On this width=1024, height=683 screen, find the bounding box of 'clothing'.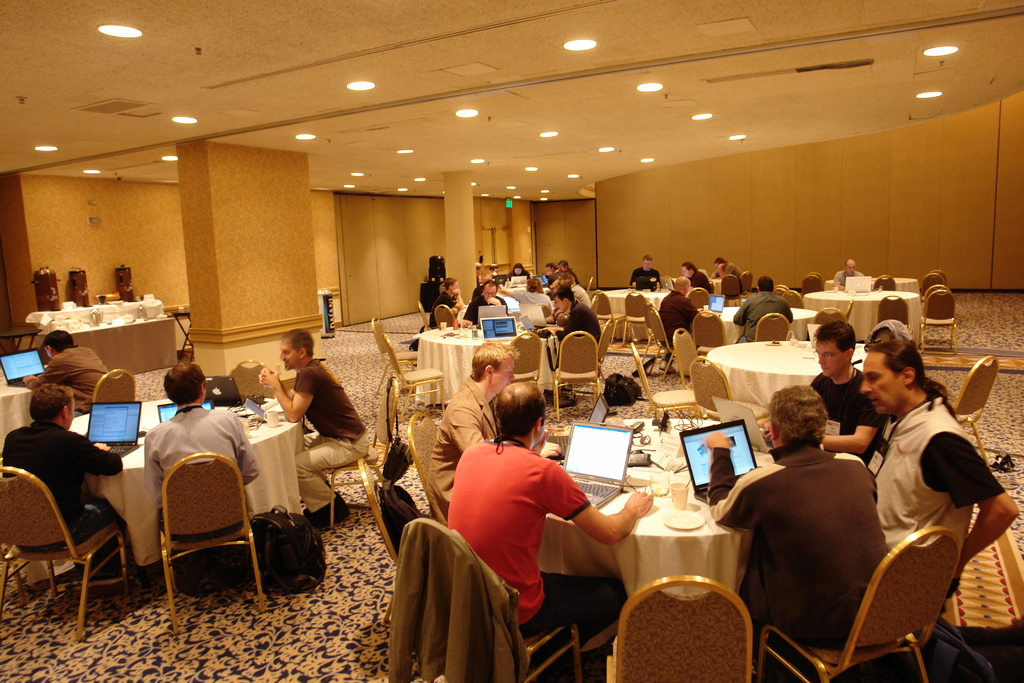
Bounding box: [687,269,710,302].
